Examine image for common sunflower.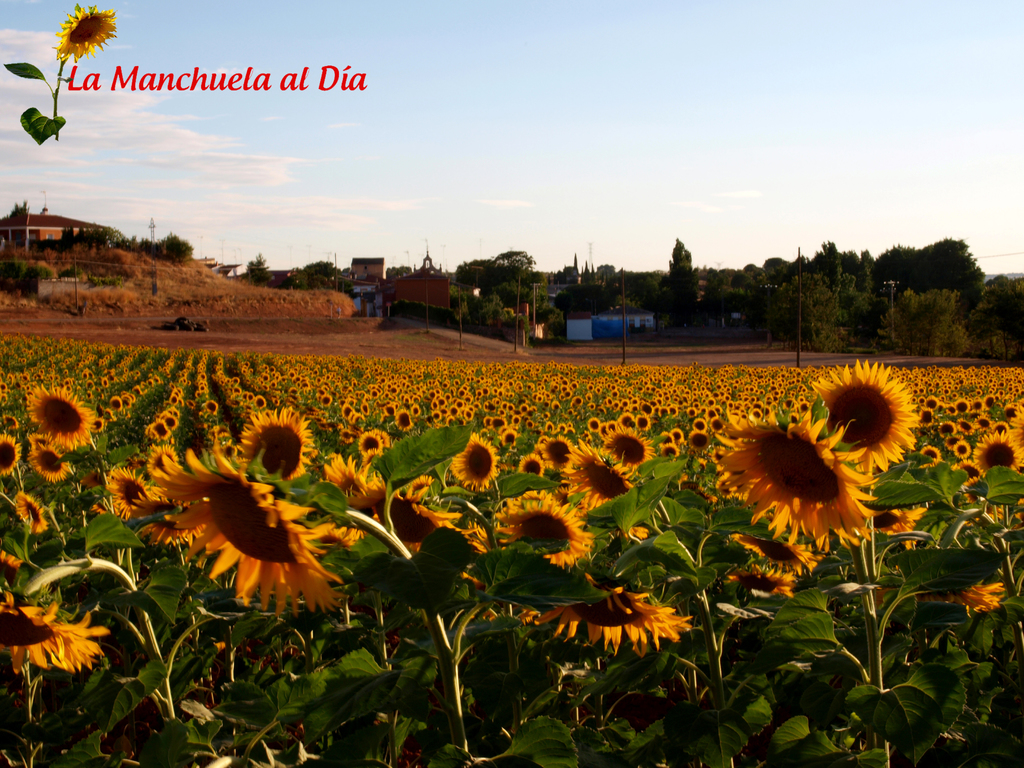
Examination result: (x1=707, y1=406, x2=909, y2=580).
